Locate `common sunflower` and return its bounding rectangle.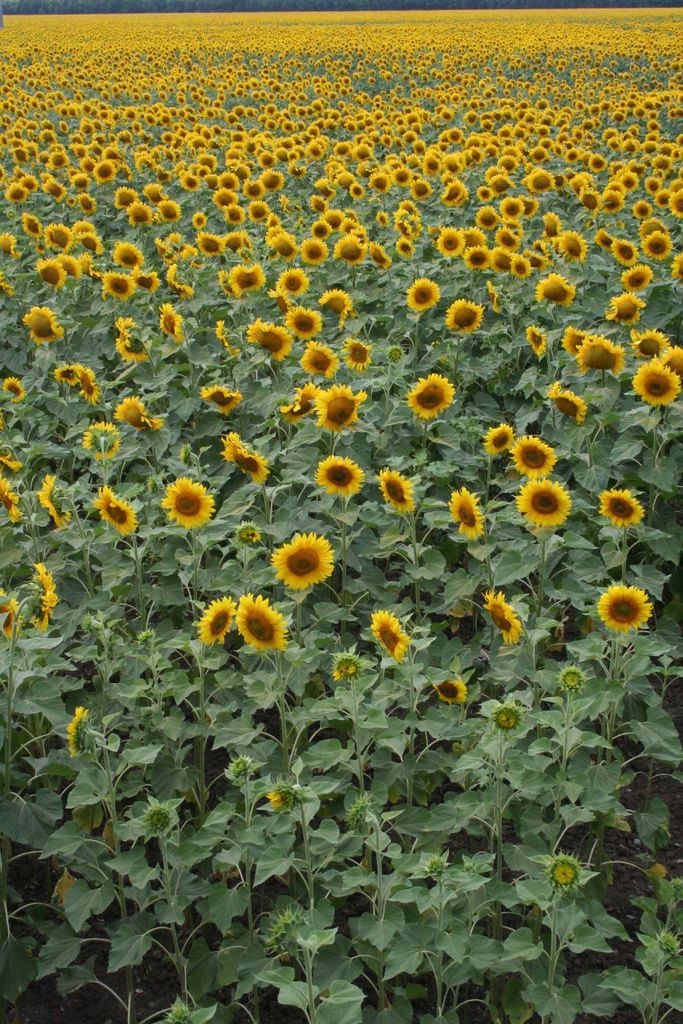
447, 491, 484, 536.
